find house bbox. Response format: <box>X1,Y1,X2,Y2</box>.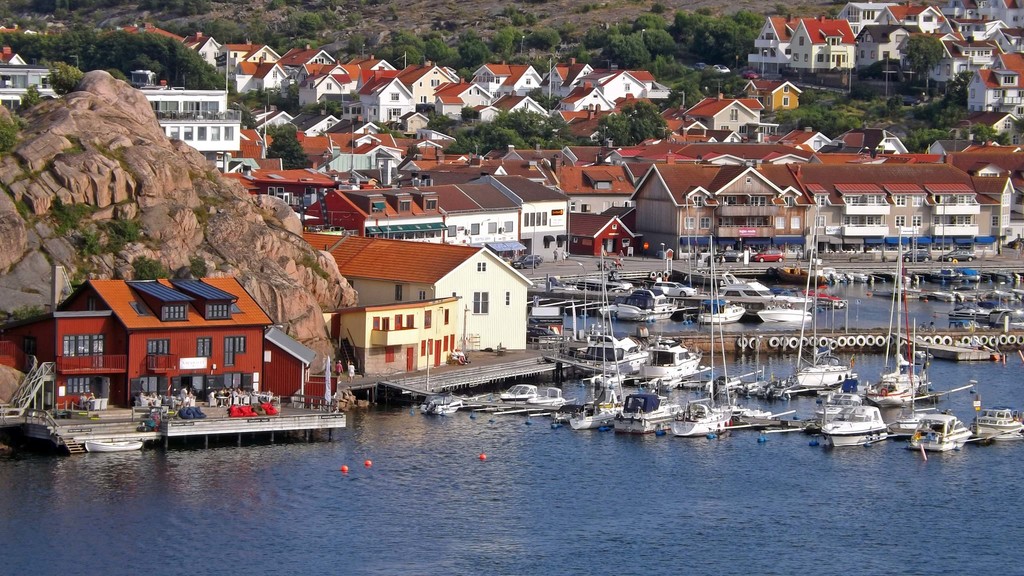
<box>145,78,254,175</box>.
